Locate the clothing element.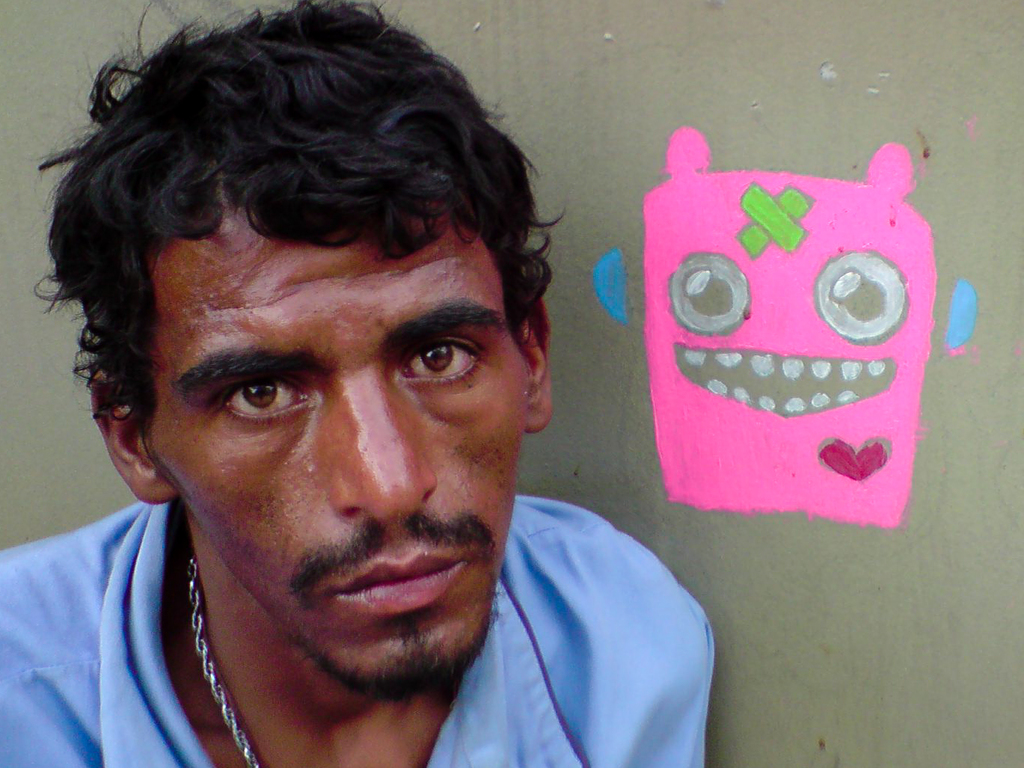
Element bbox: 0:492:696:767.
